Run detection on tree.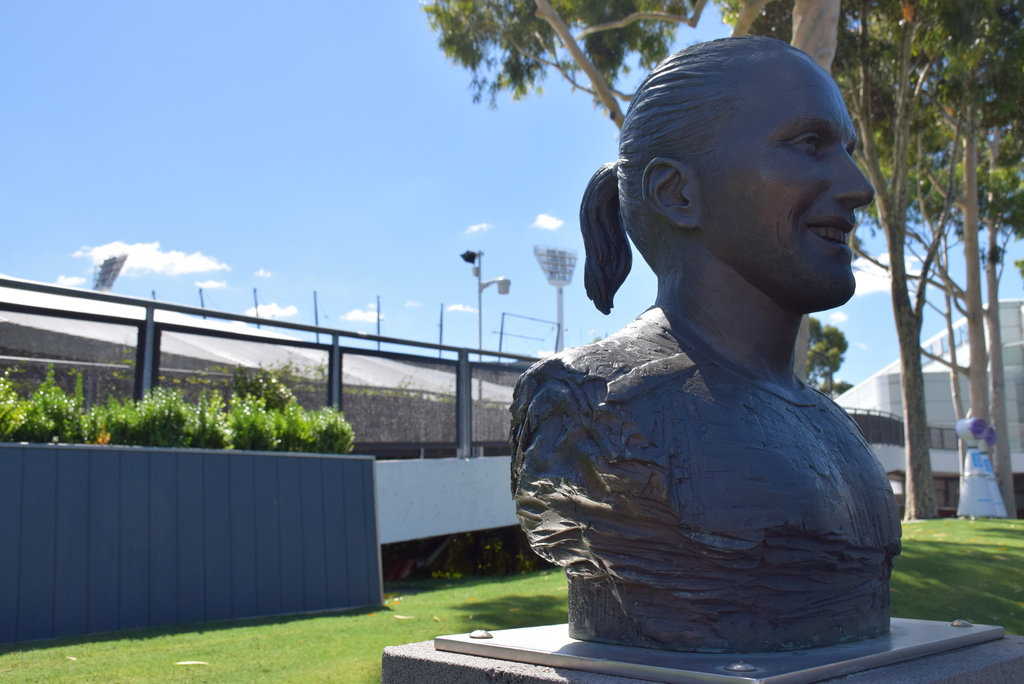
Result: locate(427, 0, 706, 148).
